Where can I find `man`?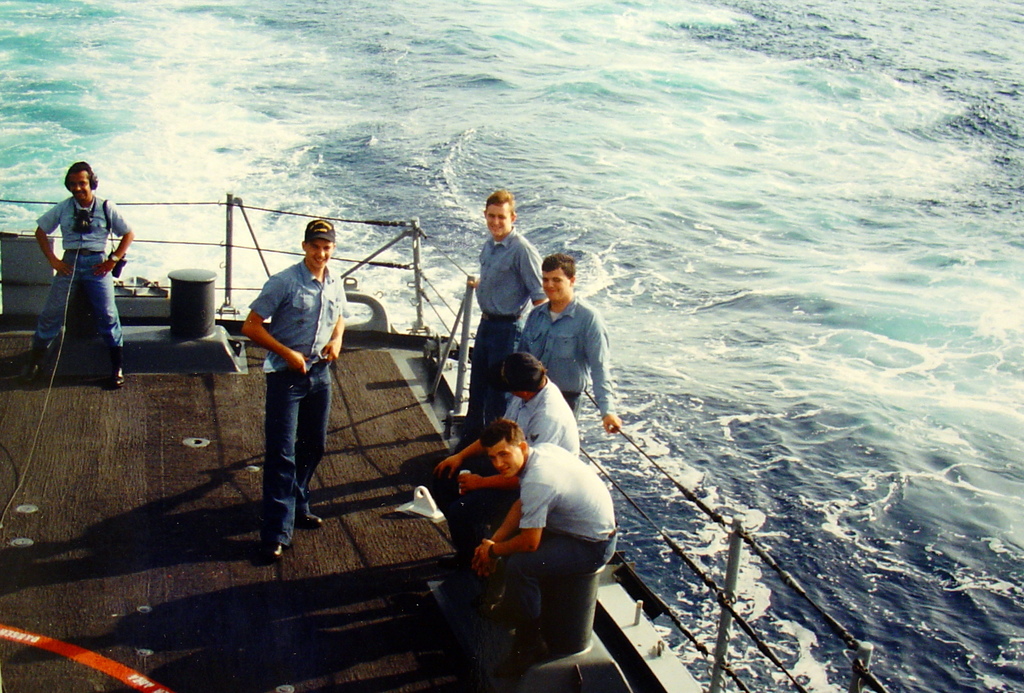
You can find it at crop(434, 420, 610, 649).
